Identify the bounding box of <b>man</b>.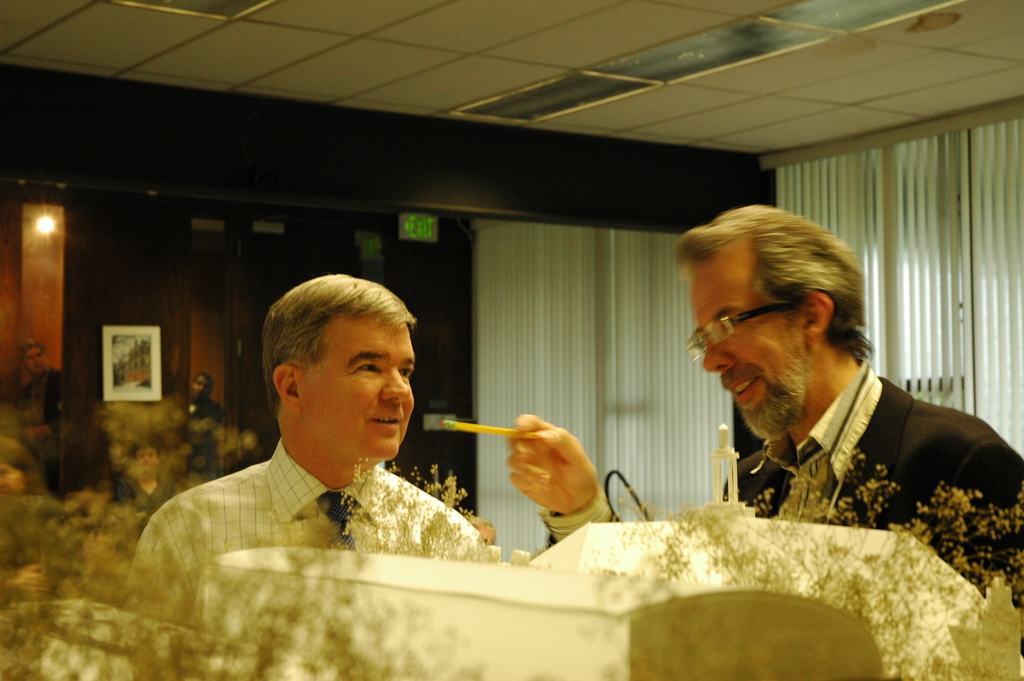
bbox=(186, 373, 232, 477).
